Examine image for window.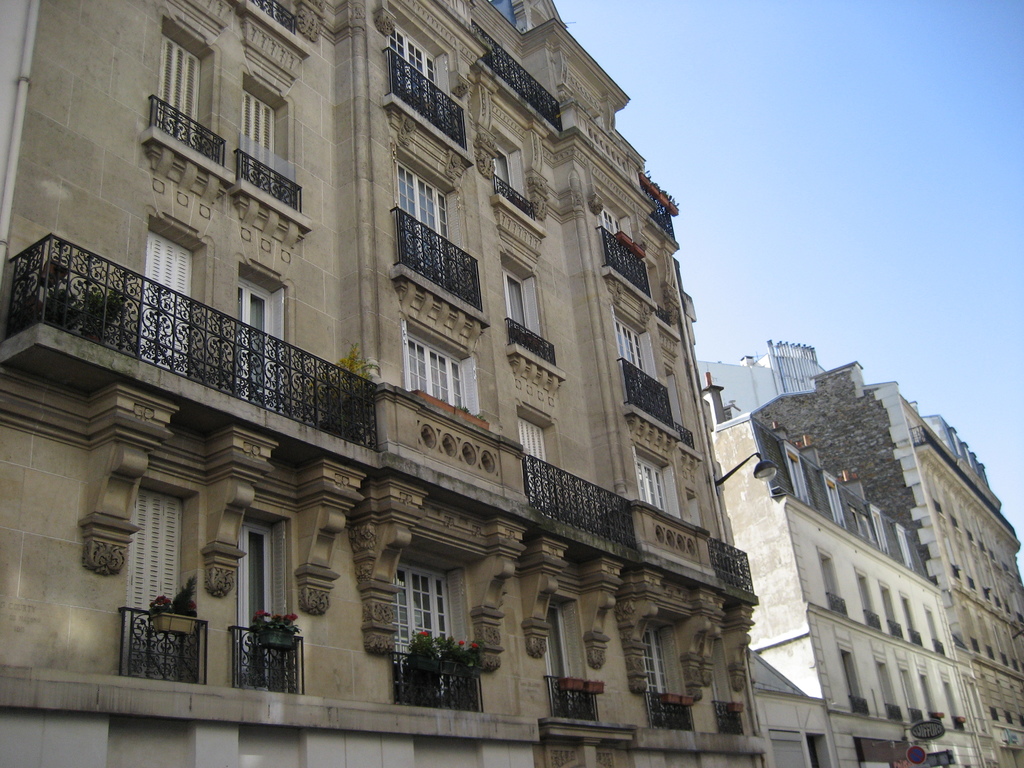
Examination result: bbox=(138, 484, 195, 688).
